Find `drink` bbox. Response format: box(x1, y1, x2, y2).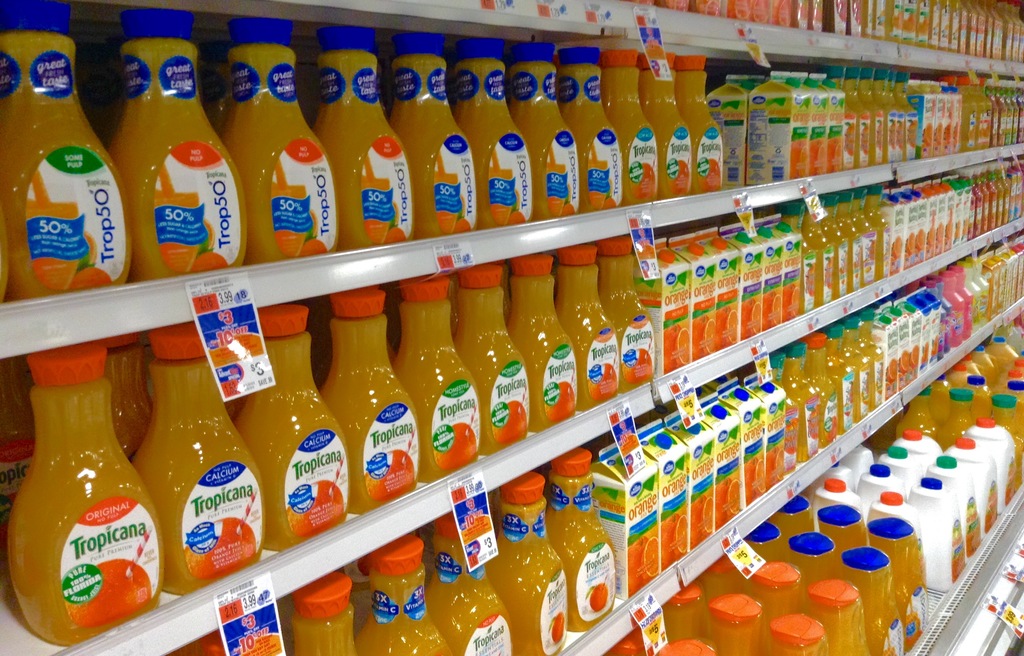
box(857, 65, 870, 170).
